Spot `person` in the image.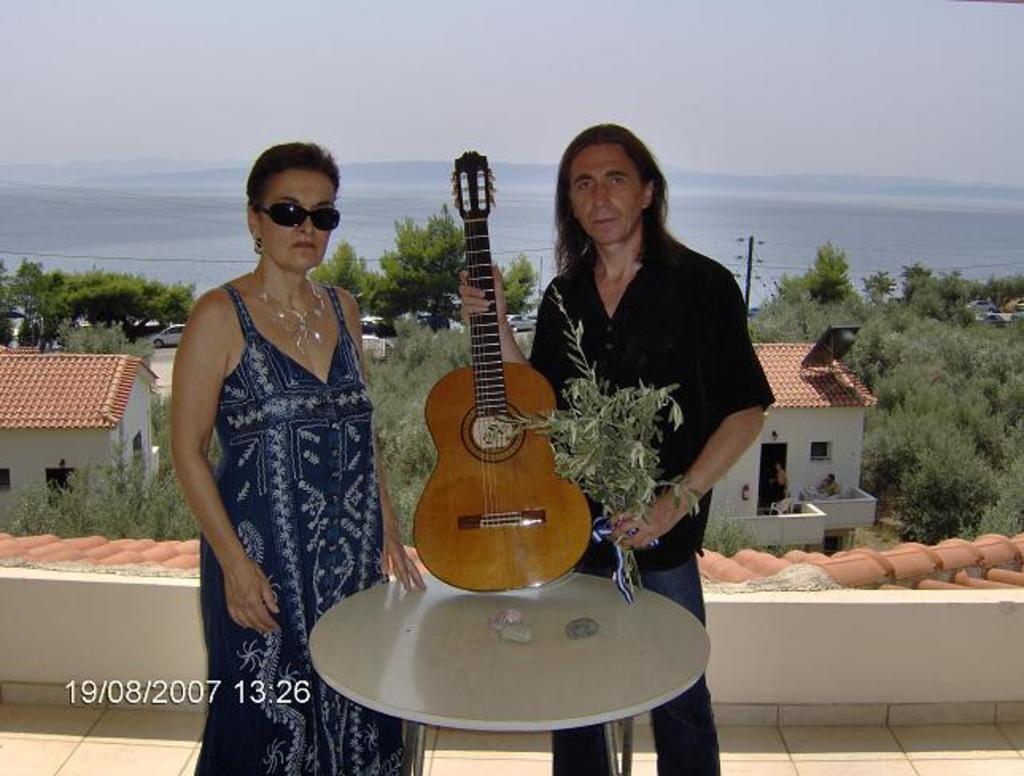
`person` found at <box>463,107,706,636</box>.
